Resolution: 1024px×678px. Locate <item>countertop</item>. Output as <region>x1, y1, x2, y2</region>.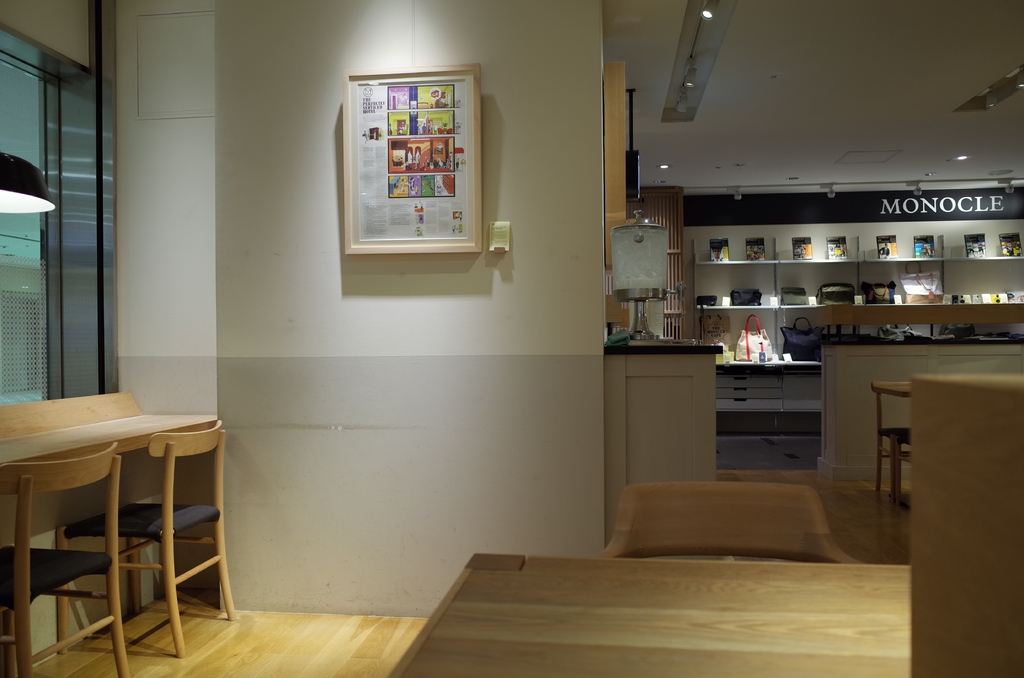
<region>714, 332, 1022, 485</region>.
